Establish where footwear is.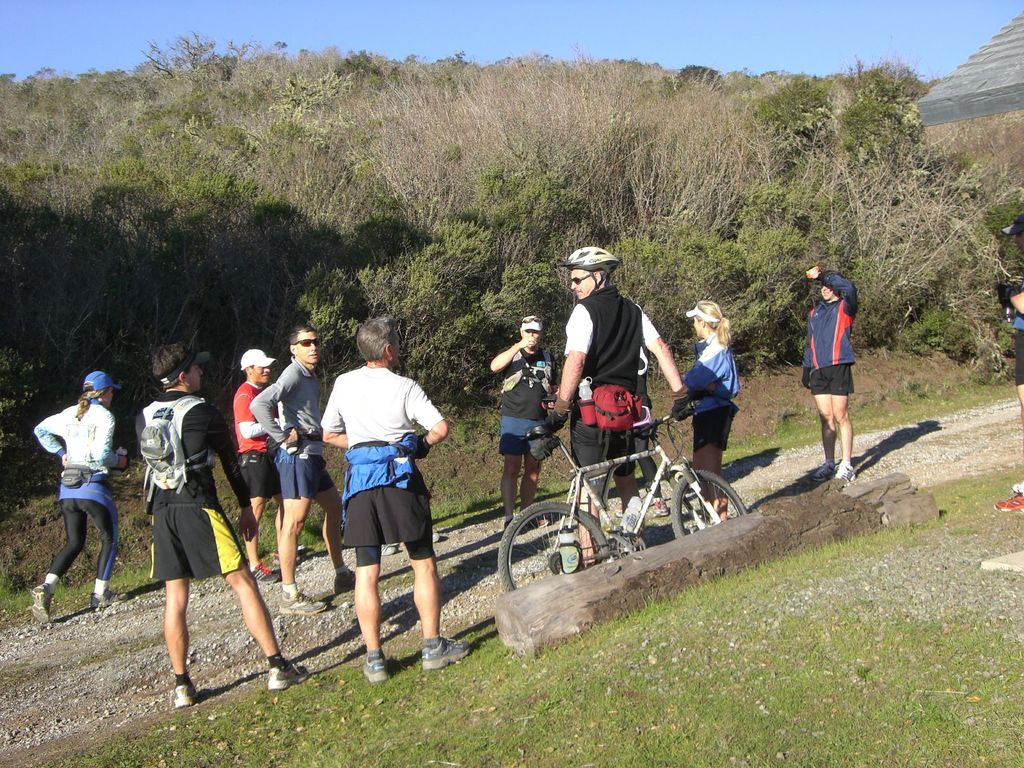
Established at <box>810,460,834,481</box>.
